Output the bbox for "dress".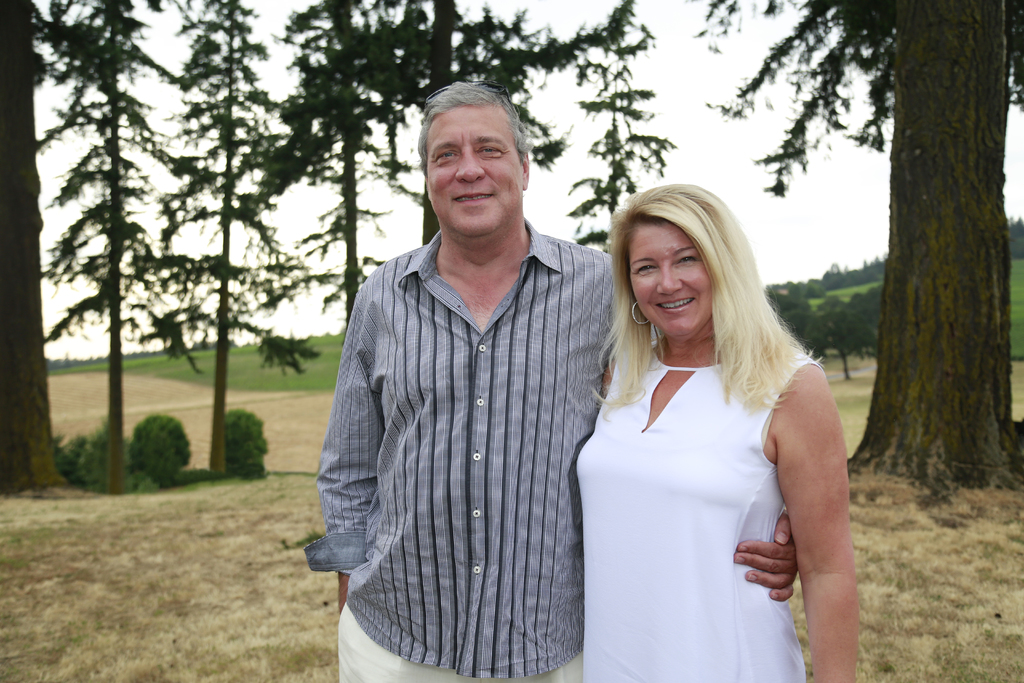
578,340,824,682.
